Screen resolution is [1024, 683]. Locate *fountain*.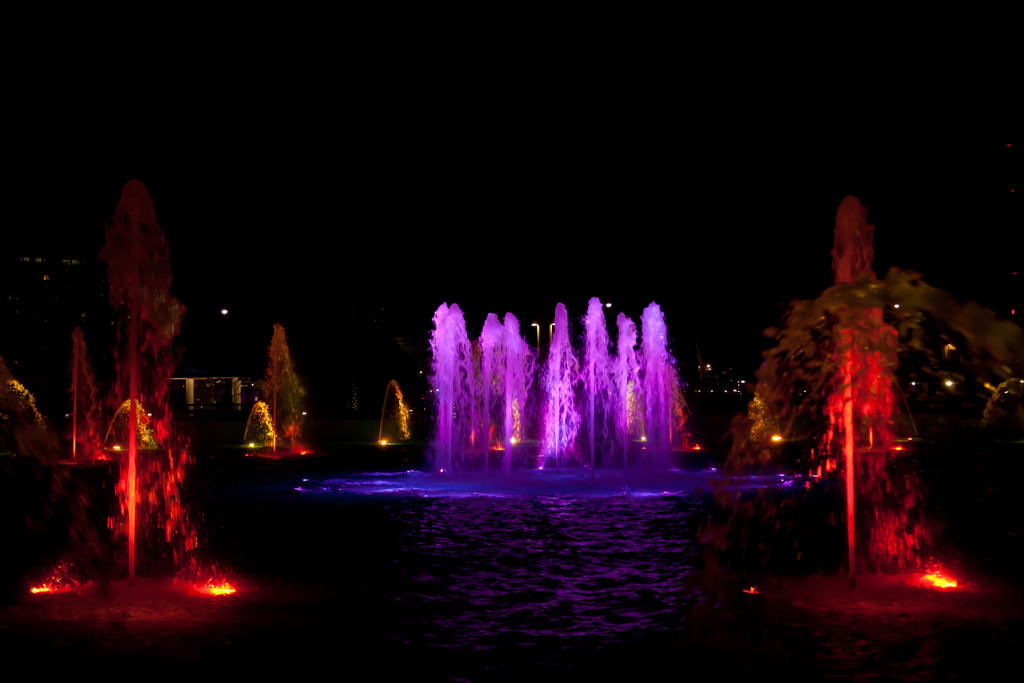
[368, 378, 410, 453].
